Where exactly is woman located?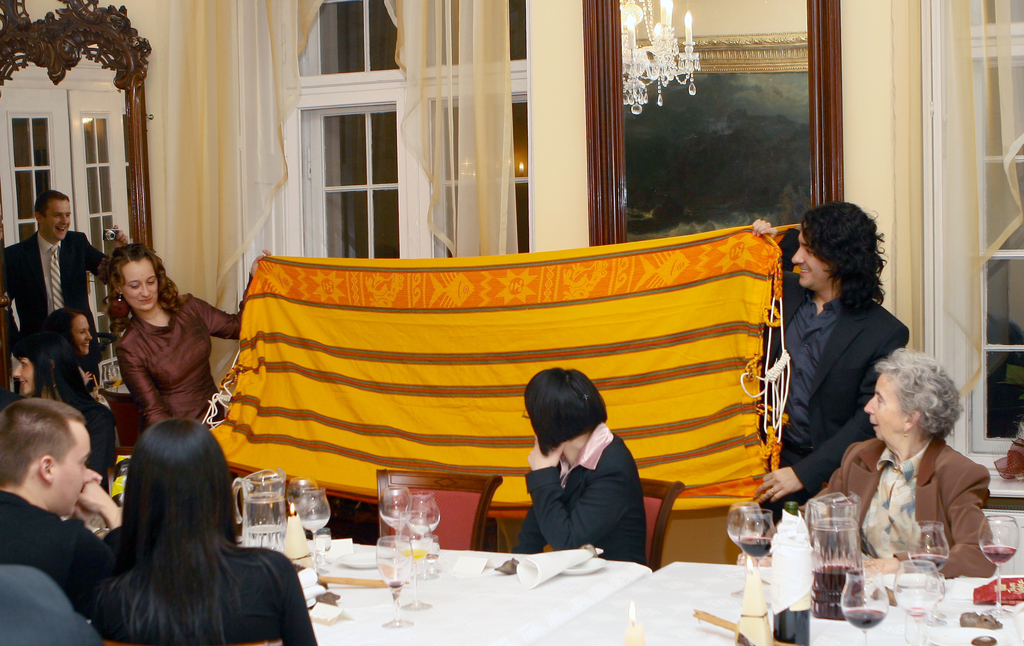
Its bounding box is 500:376:651:570.
